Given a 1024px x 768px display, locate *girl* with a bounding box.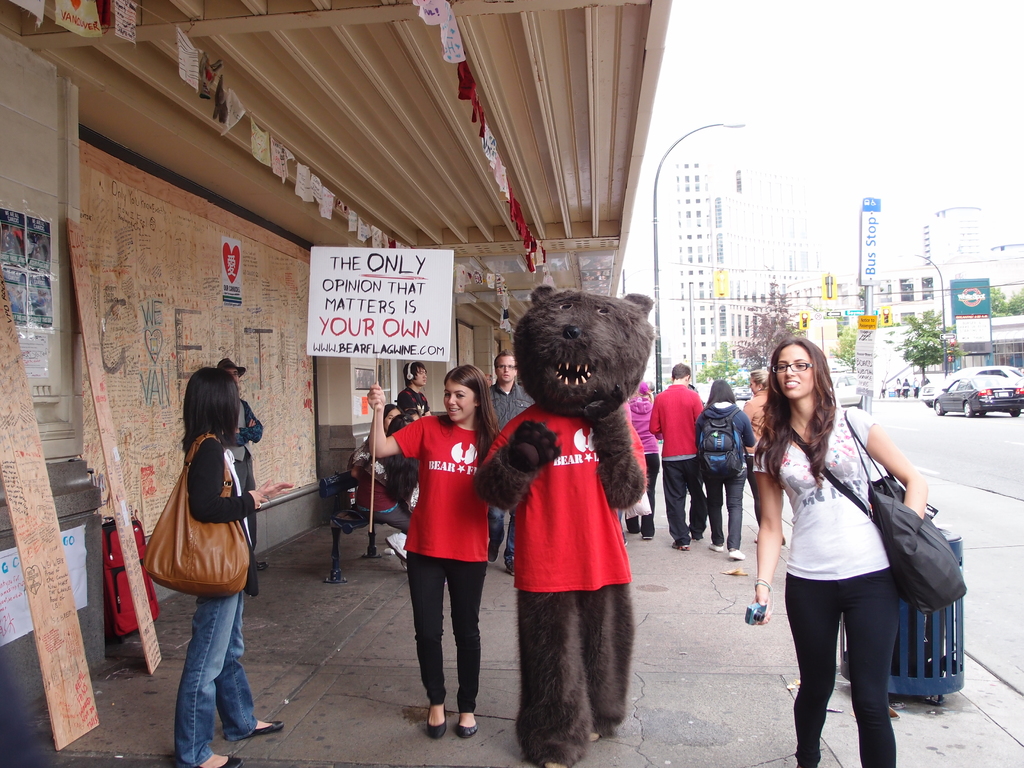
Located: [x1=176, y1=369, x2=285, y2=767].
